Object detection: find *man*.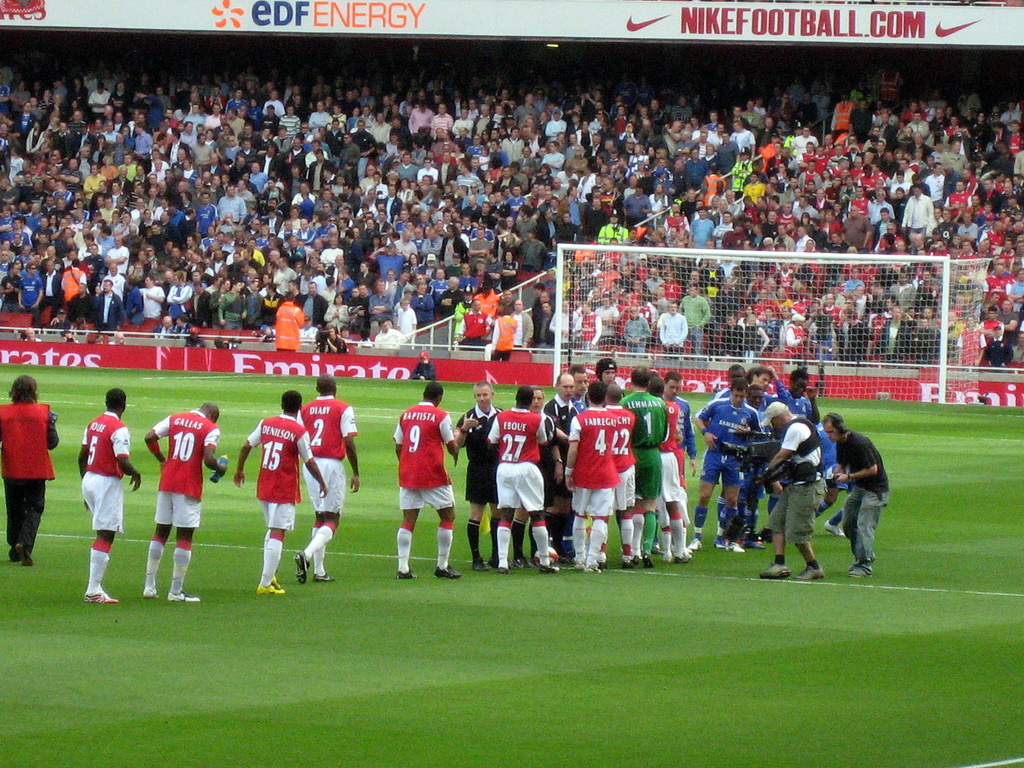
box(492, 306, 518, 362).
